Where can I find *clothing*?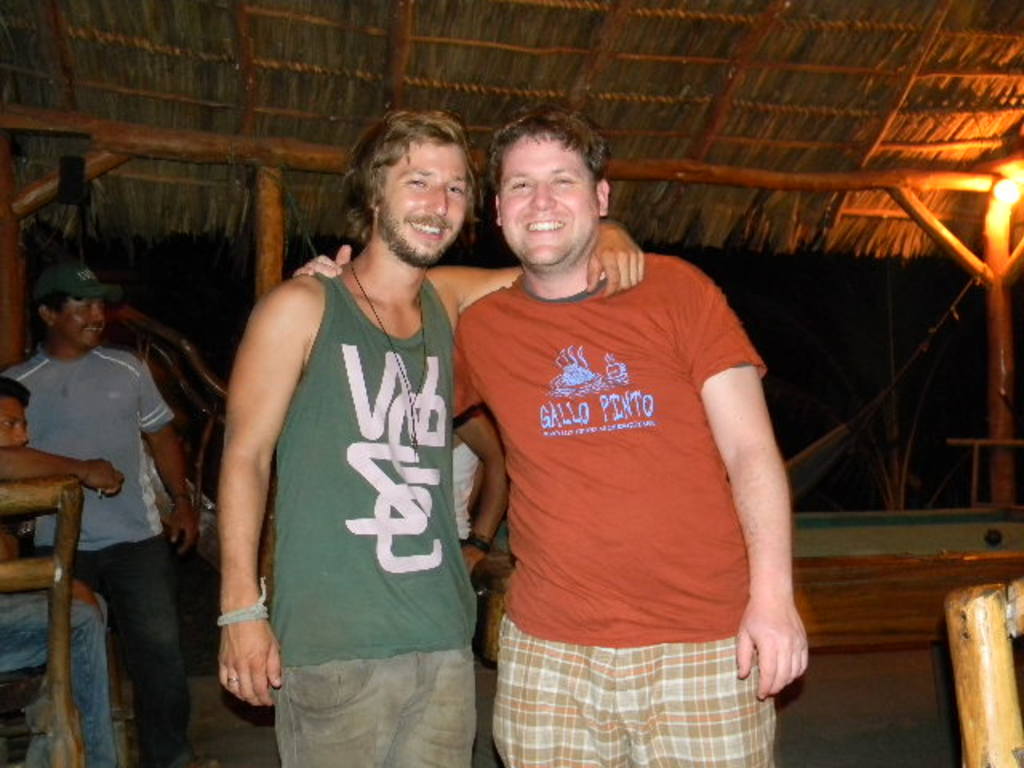
You can find it at 272:275:475:766.
